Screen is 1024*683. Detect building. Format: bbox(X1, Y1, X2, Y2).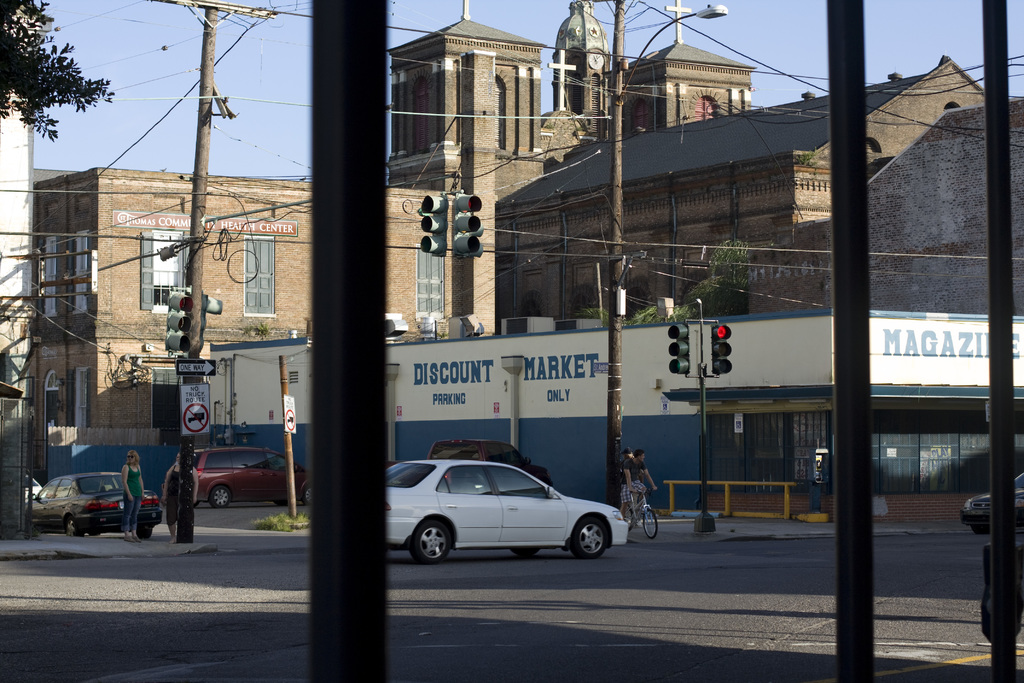
bbox(493, 59, 986, 335).
